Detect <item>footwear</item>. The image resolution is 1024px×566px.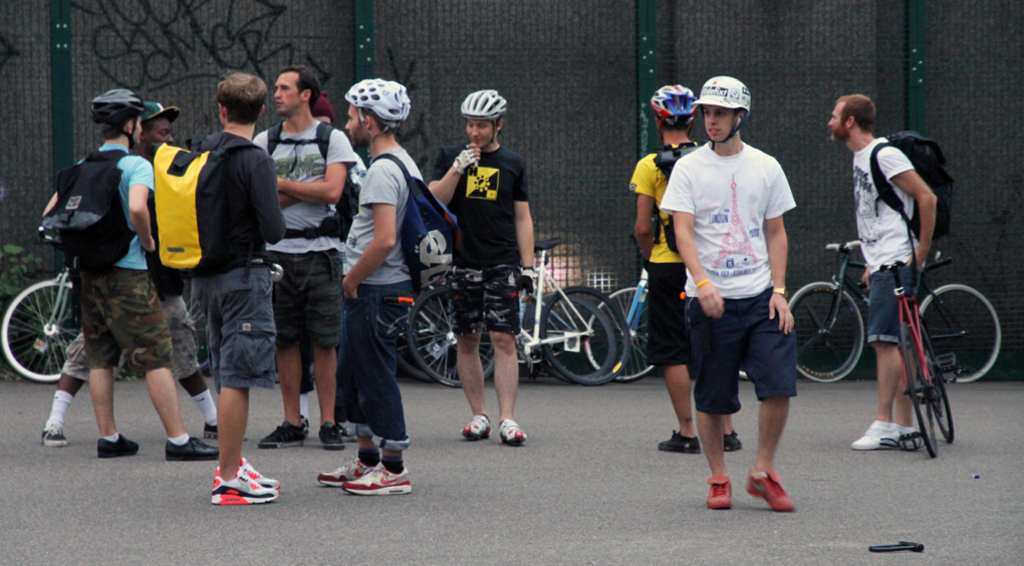
[left=343, top=464, right=414, bottom=490].
